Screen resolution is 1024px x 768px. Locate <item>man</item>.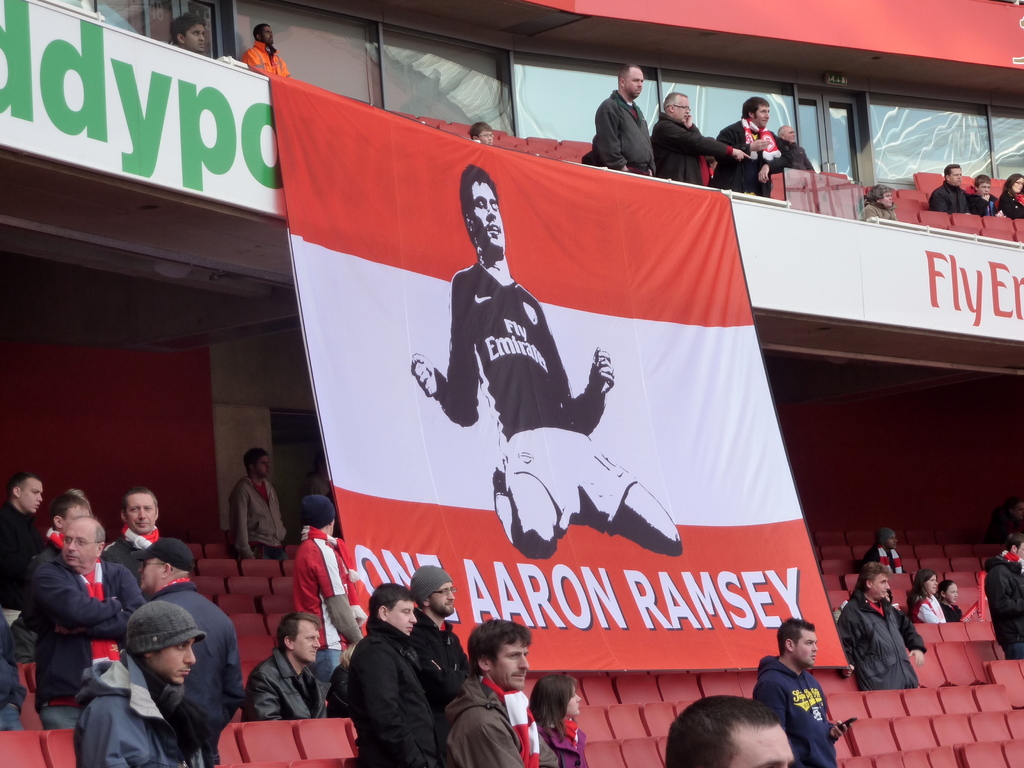
<box>74,595,209,767</box>.
